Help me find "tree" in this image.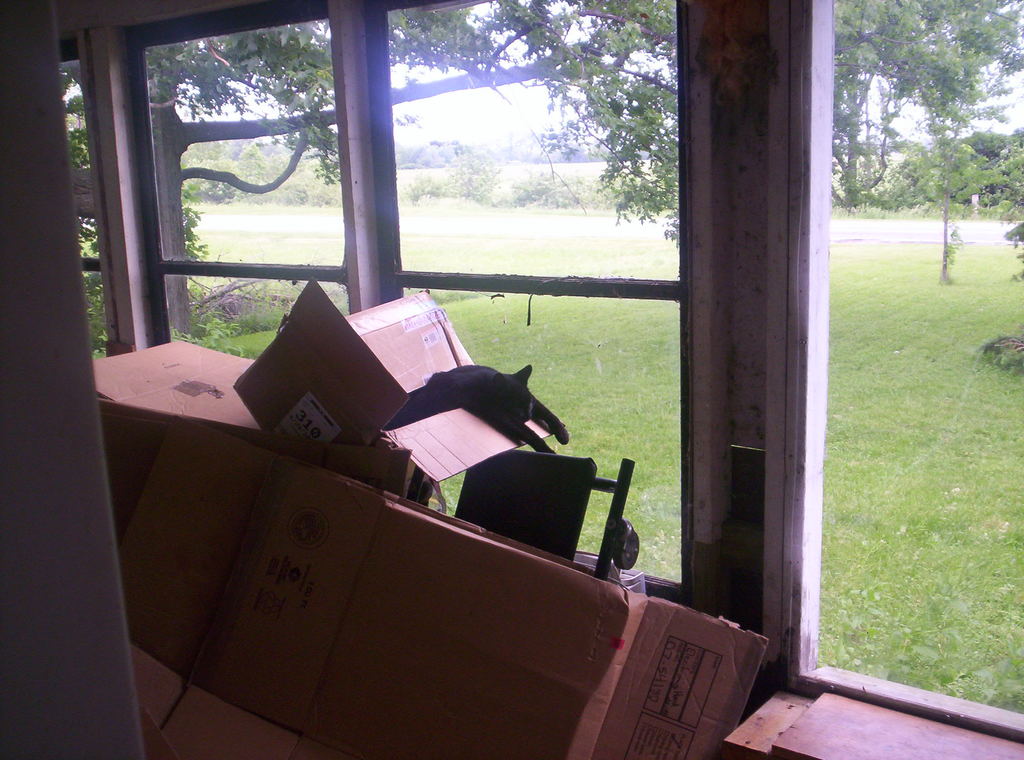
Found it: [x1=268, y1=136, x2=326, y2=206].
